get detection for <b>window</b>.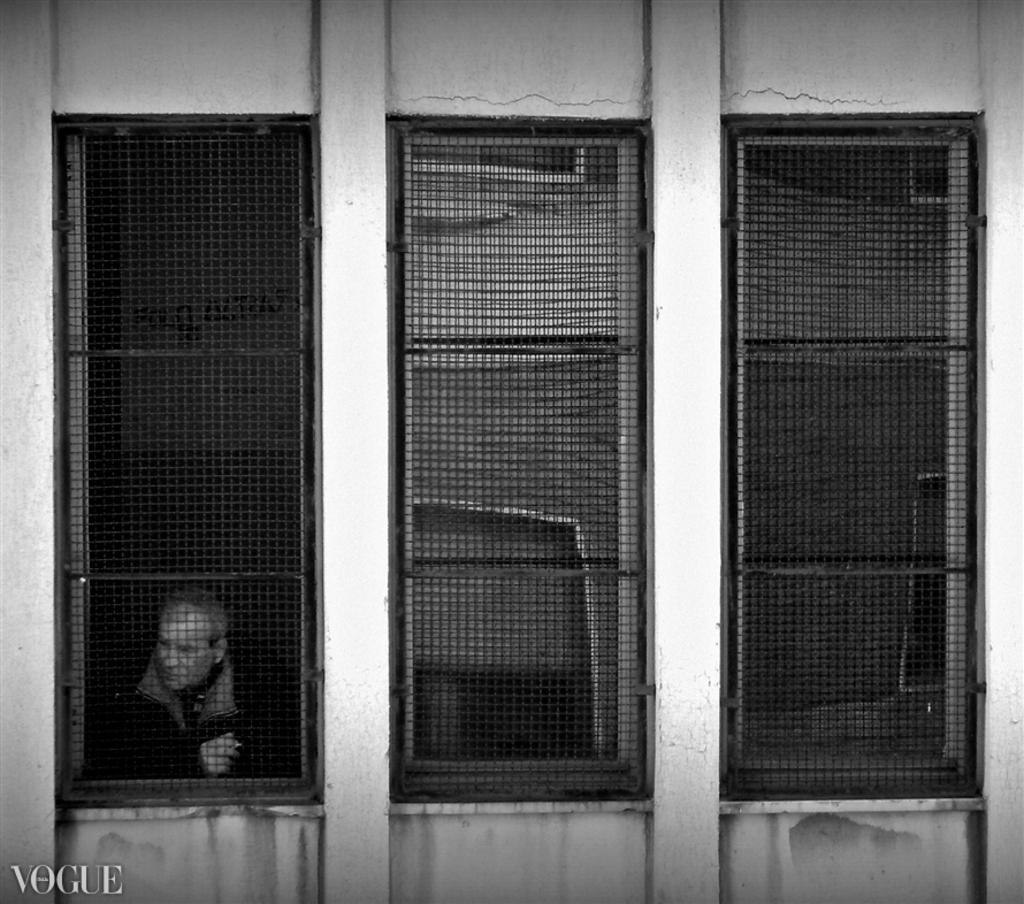
Detection: [725, 124, 973, 799].
